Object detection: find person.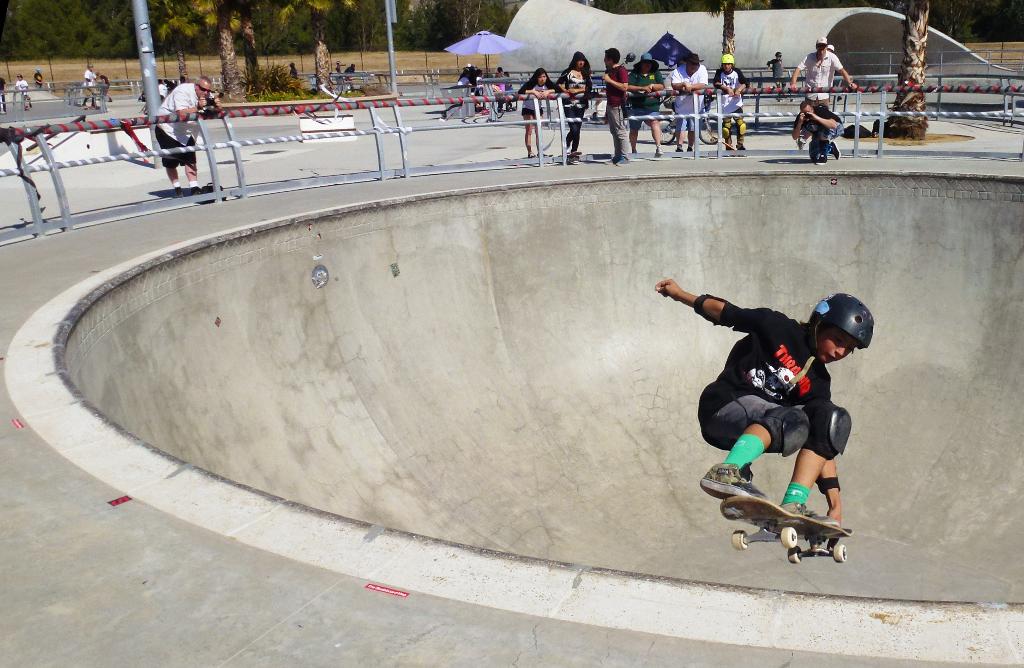
left=712, top=54, right=748, bottom=149.
